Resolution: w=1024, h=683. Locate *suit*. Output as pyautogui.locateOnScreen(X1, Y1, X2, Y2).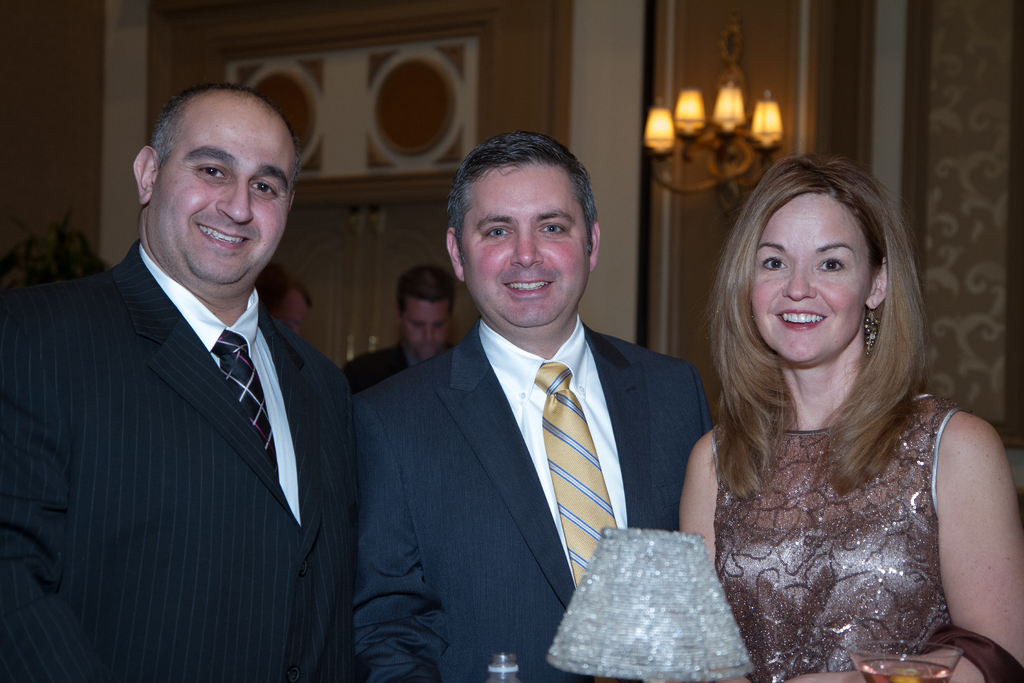
pyautogui.locateOnScreen(354, 317, 715, 682).
